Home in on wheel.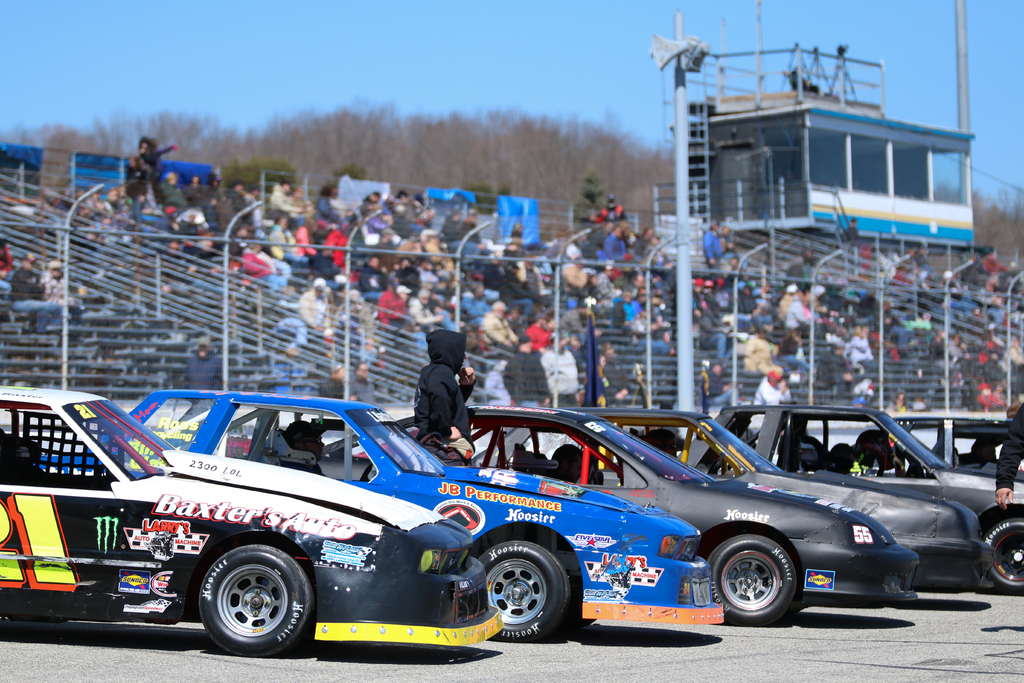
Homed in at <region>196, 548, 314, 661</region>.
